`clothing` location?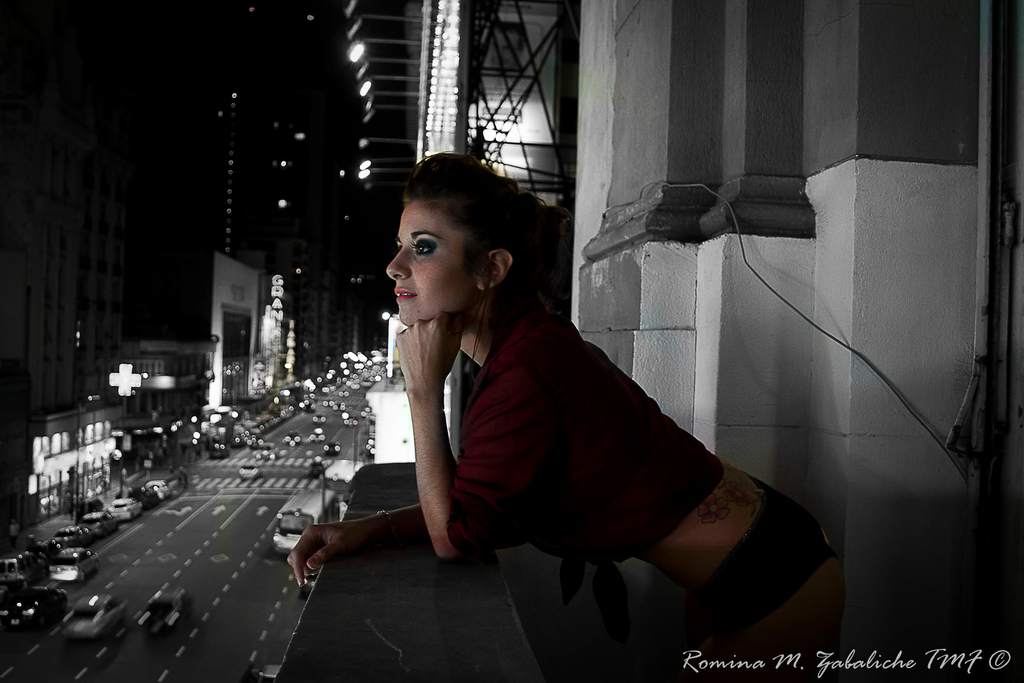
440 283 731 572
